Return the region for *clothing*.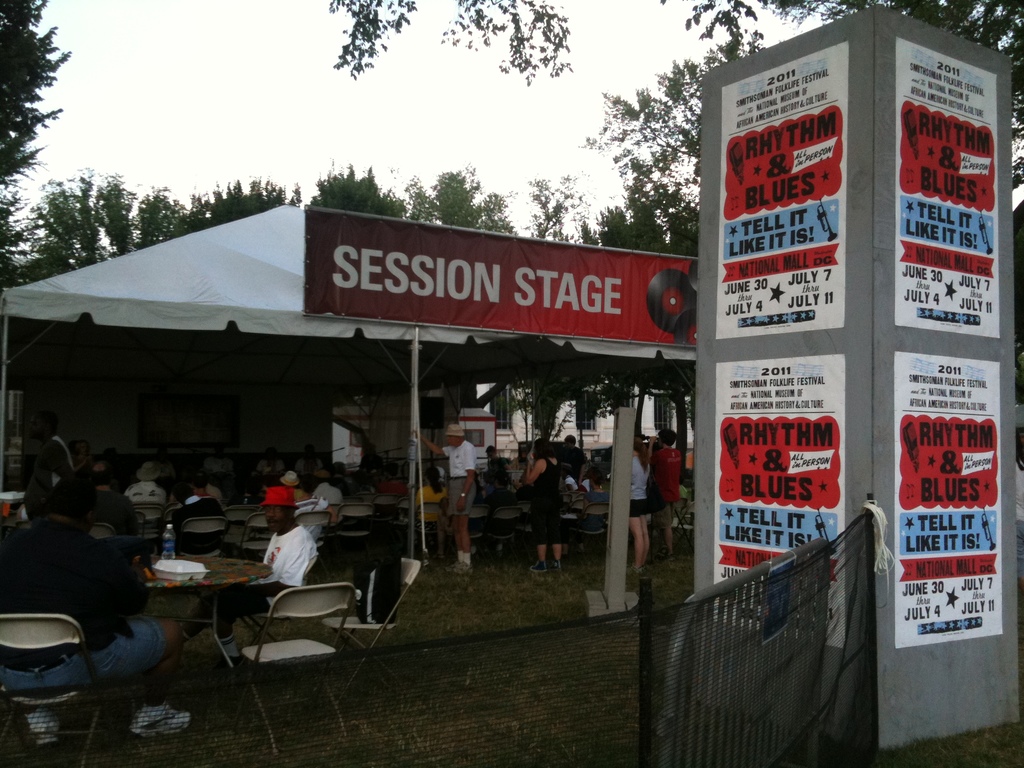
locate(440, 440, 481, 518).
